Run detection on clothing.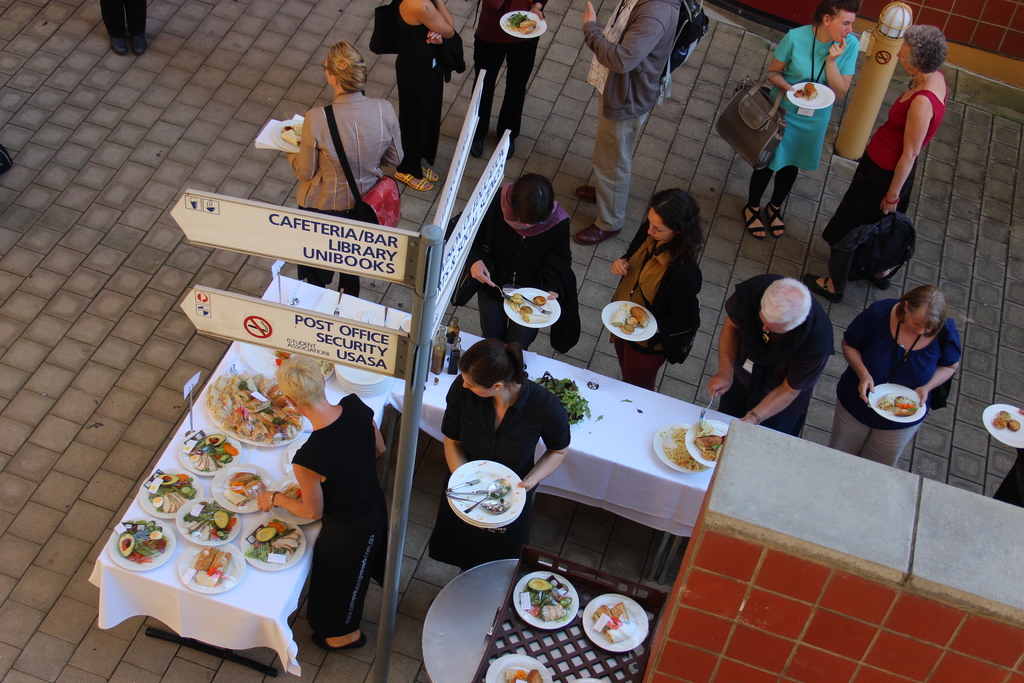
Result: Rect(289, 84, 398, 293).
